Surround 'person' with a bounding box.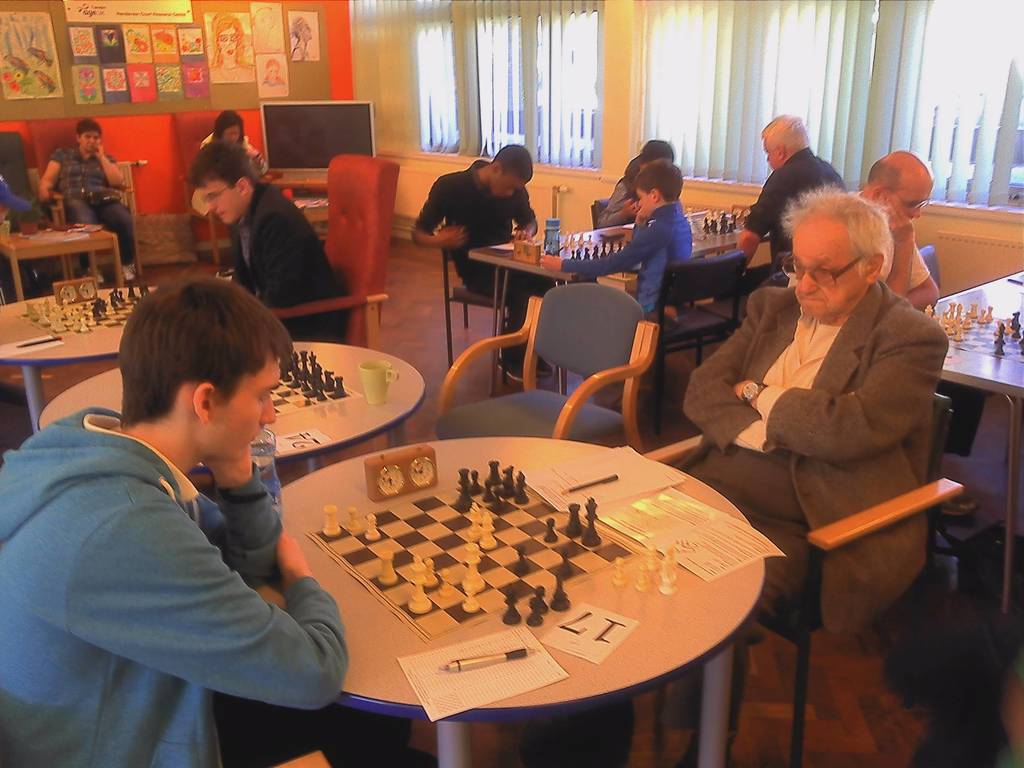
pyautogui.locateOnScreen(412, 143, 549, 388).
